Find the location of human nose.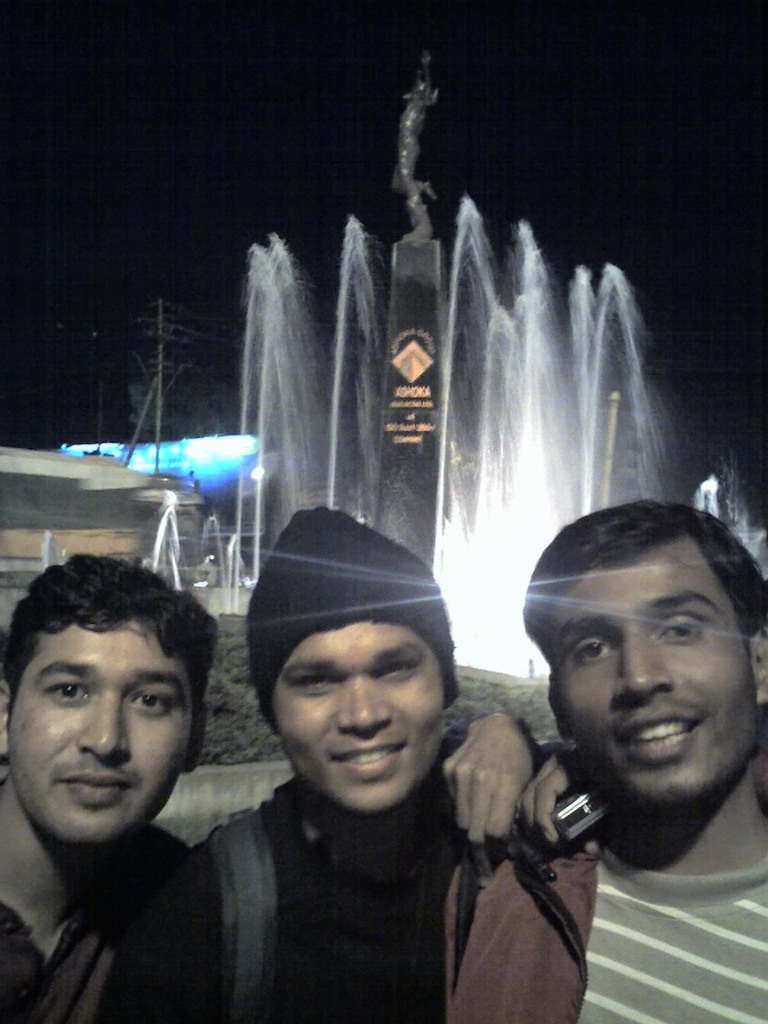
Location: bbox(606, 630, 675, 691).
